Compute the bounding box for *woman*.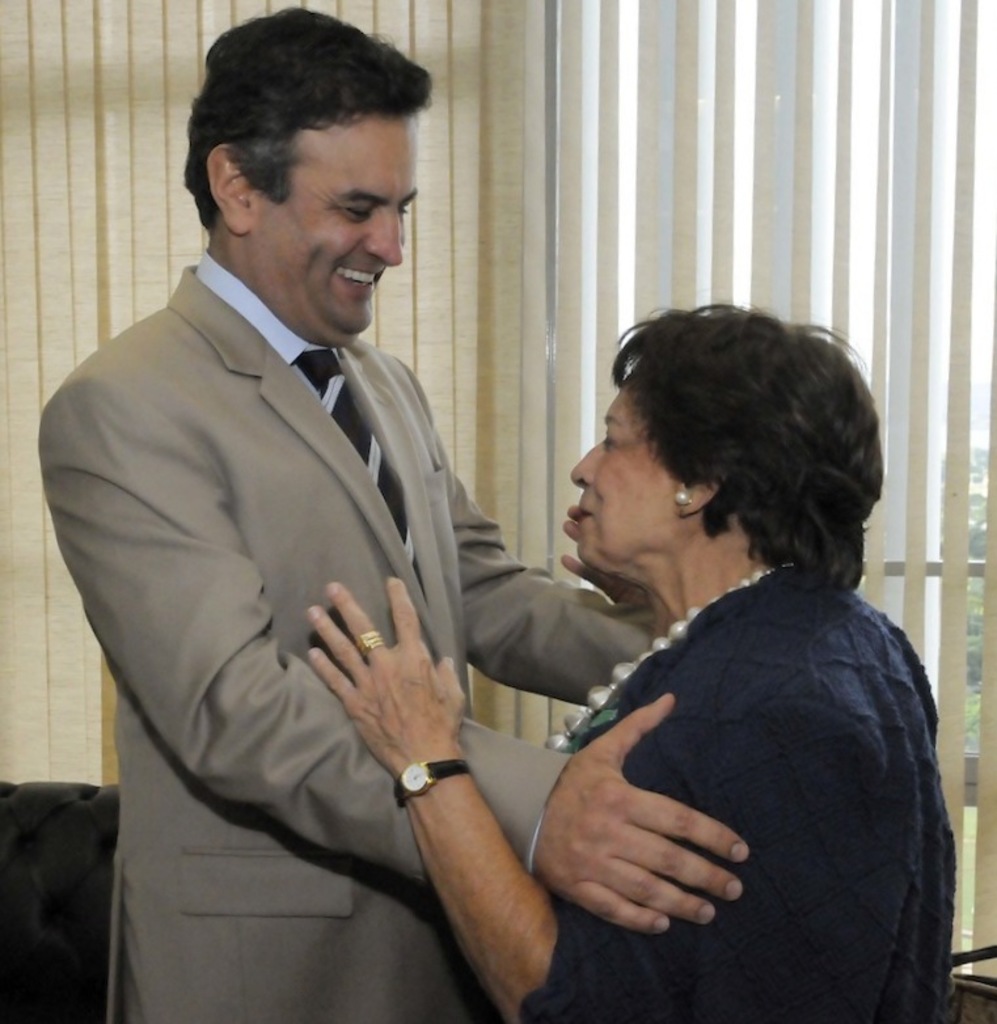
481, 285, 955, 1012.
